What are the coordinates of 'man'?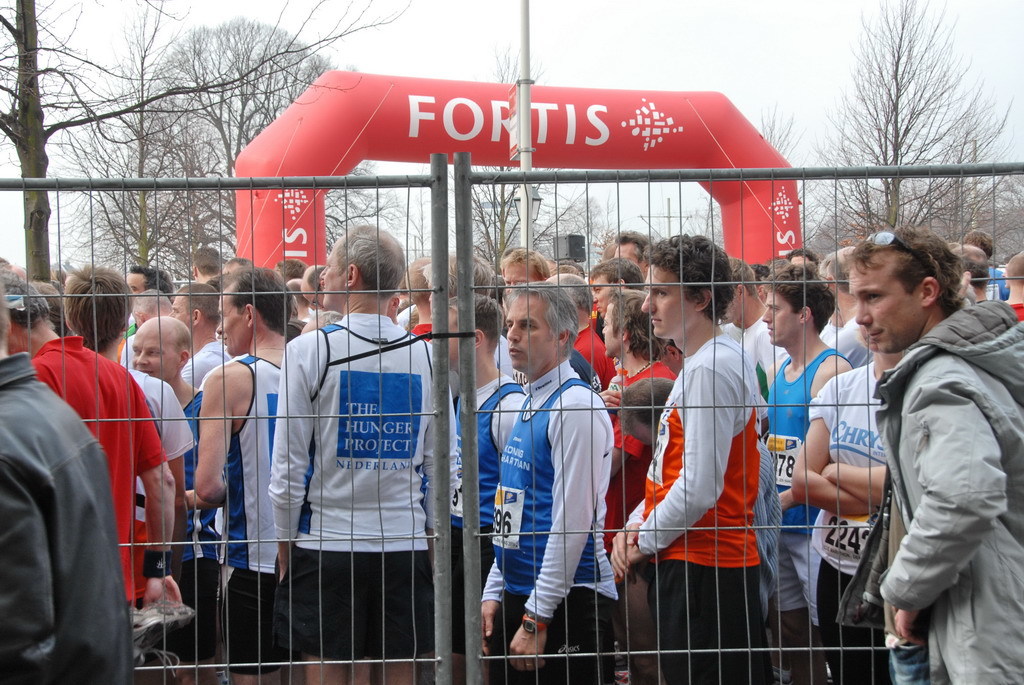
818,244,863,369.
